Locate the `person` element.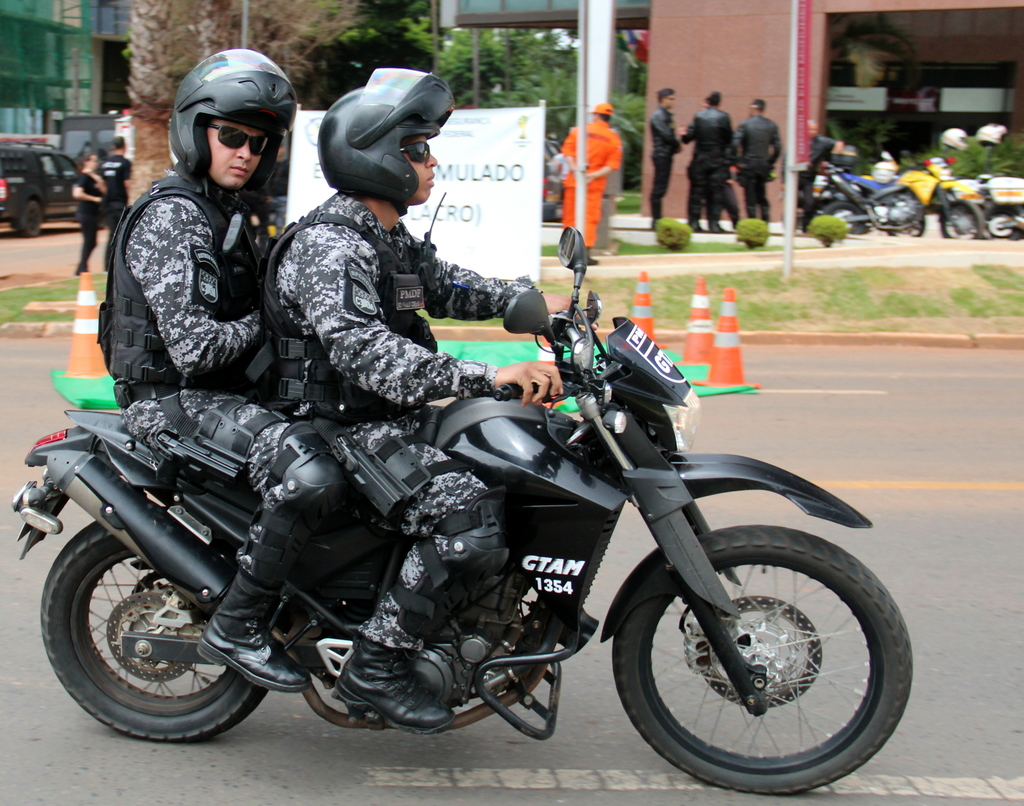
Element bbox: (268, 70, 560, 727).
